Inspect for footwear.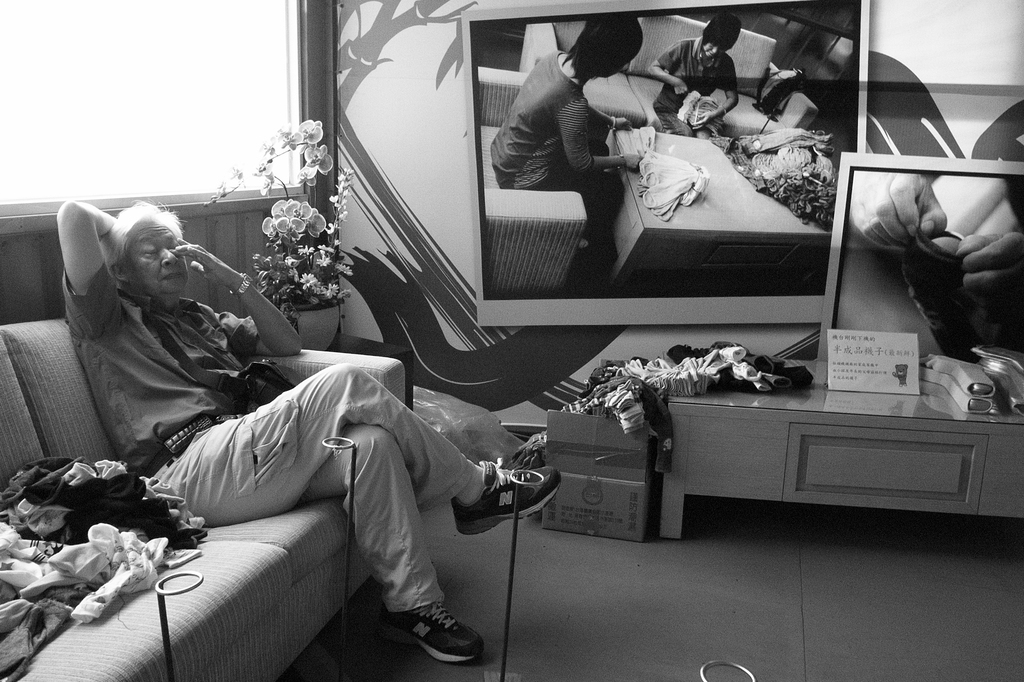
Inspection: region(451, 452, 558, 539).
